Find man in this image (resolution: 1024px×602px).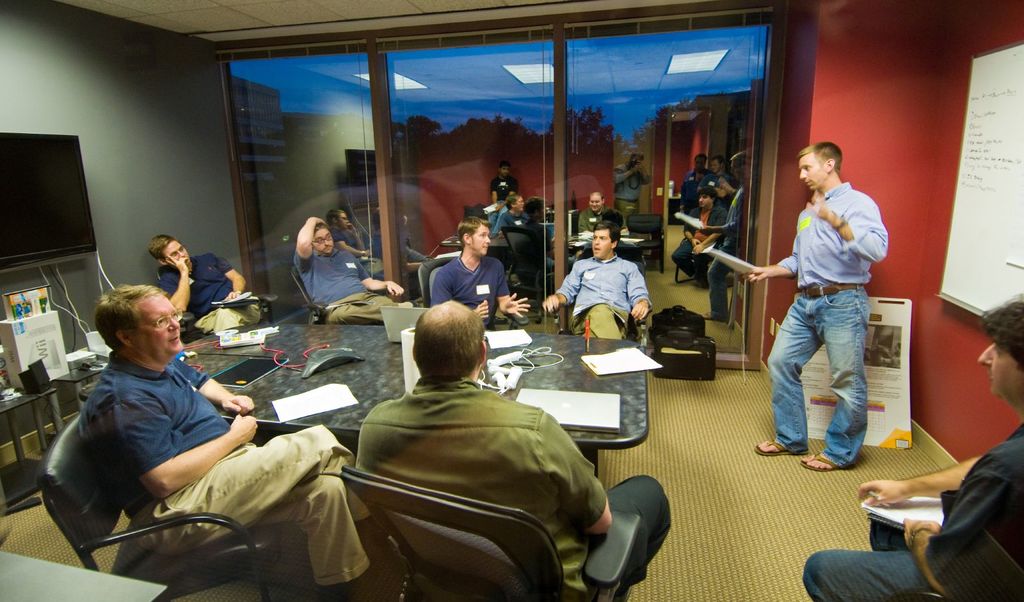
[x1=543, y1=221, x2=652, y2=342].
